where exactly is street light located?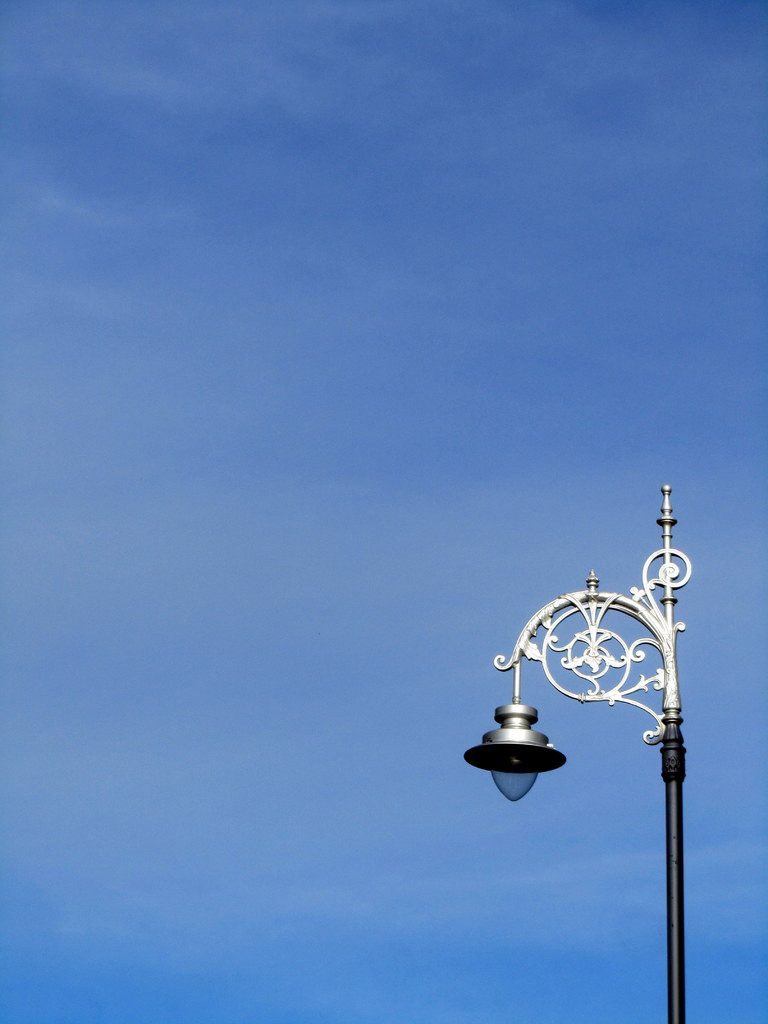
Its bounding box is [left=471, top=501, right=694, bottom=1009].
